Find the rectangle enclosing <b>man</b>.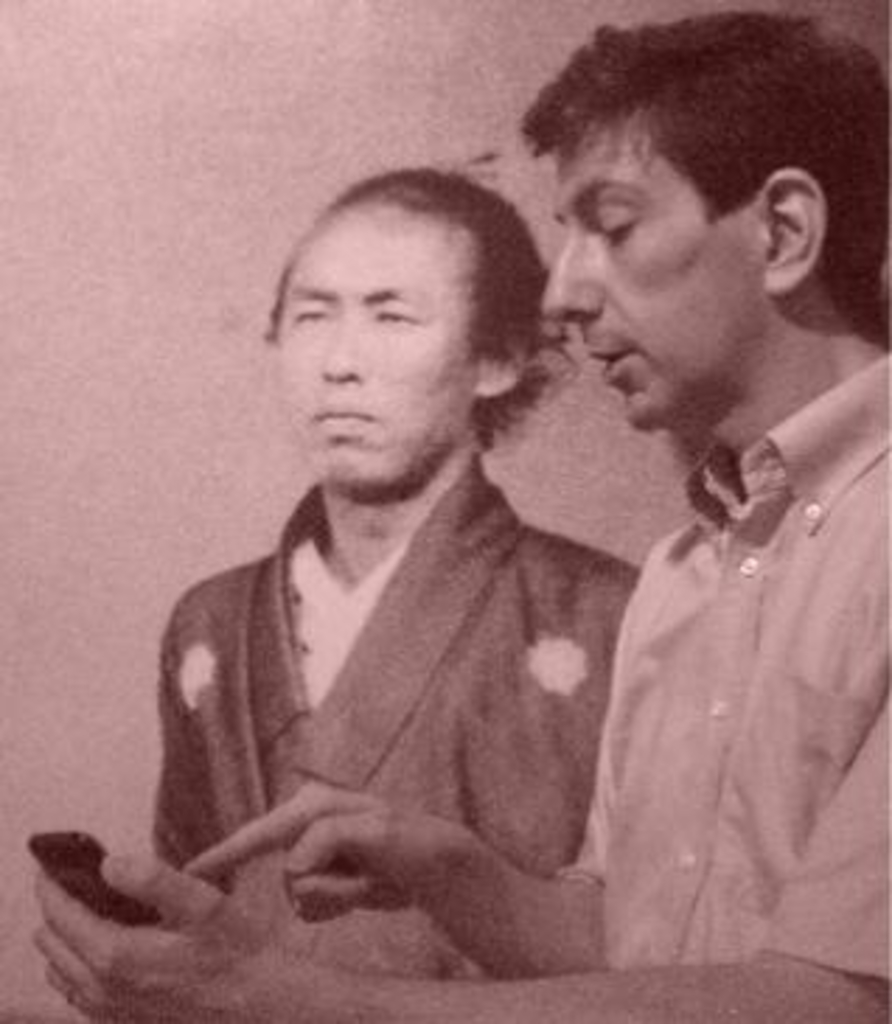
132:93:760:999.
